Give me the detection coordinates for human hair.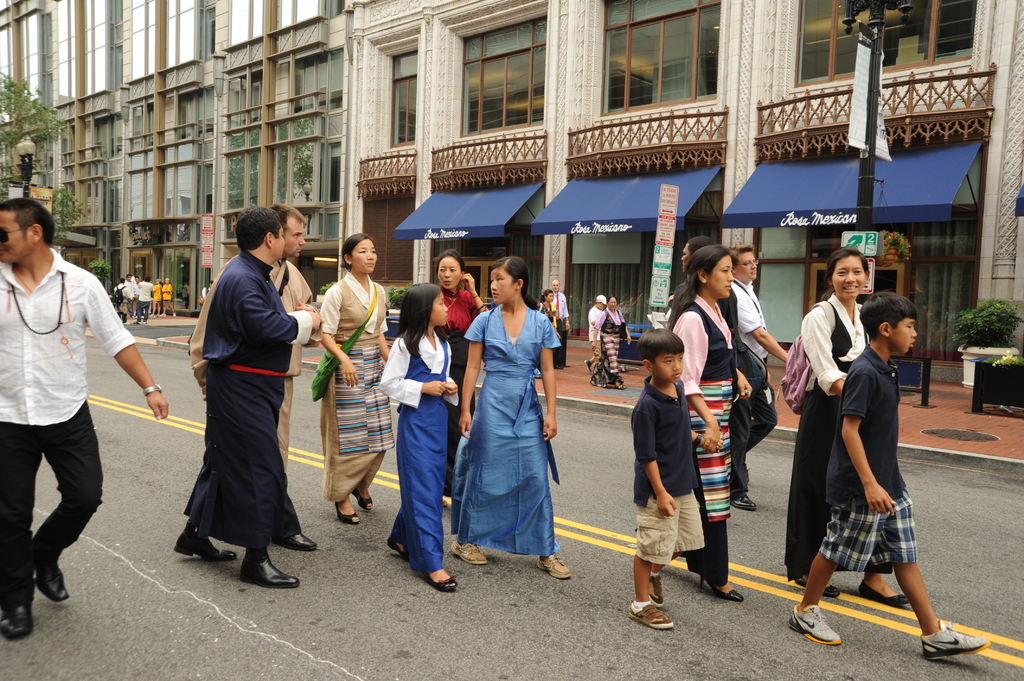
rect(118, 277, 124, 285).
